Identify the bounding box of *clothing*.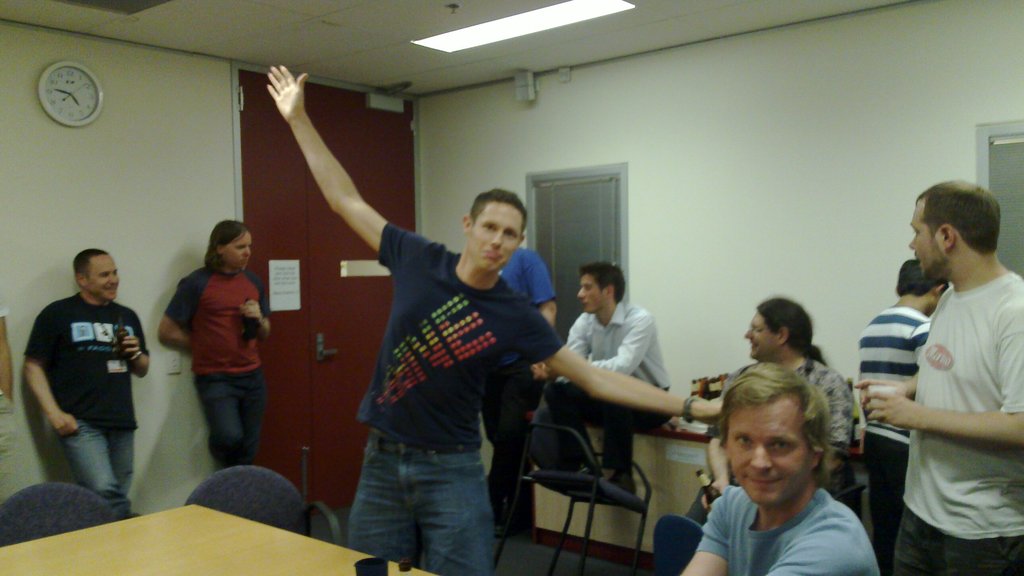
850, 304, 940, 506.
